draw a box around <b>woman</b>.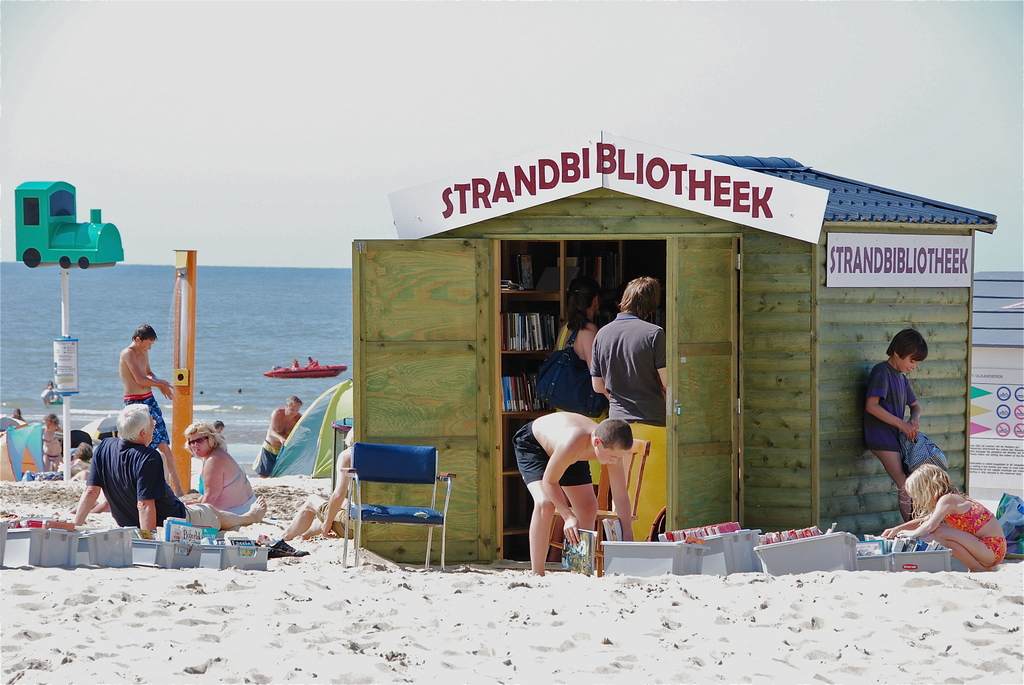
(x1=40, y1=414, x2=65, y2=471).
